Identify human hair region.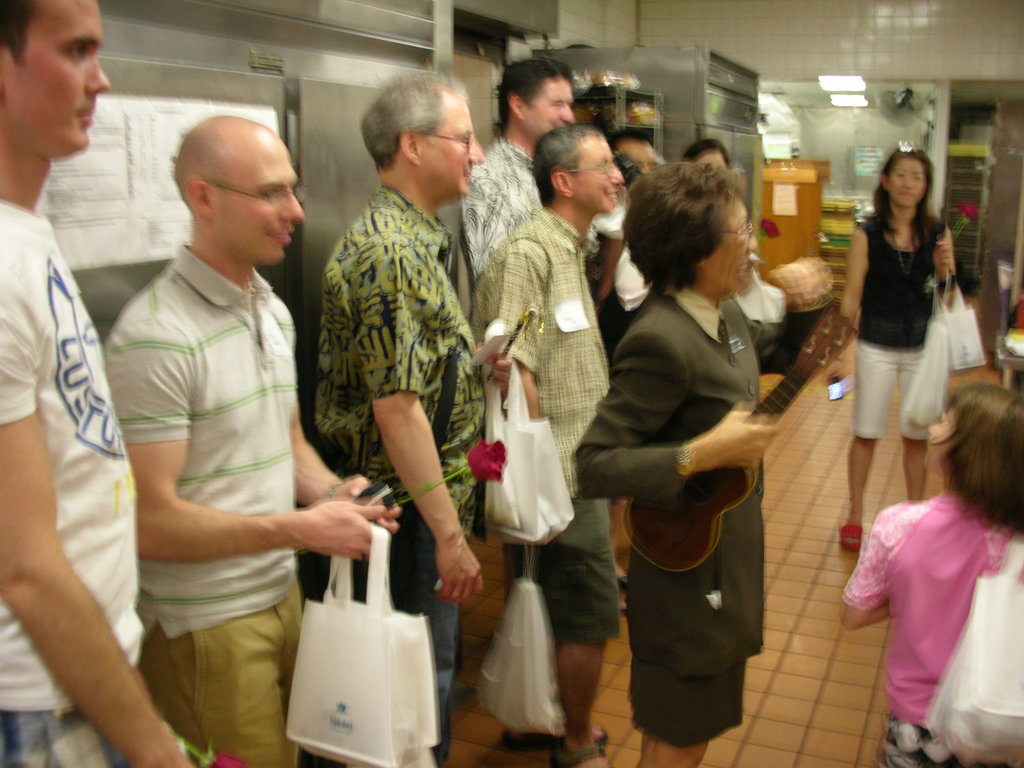
Region: bbox=(364, 73, 469, 177).
